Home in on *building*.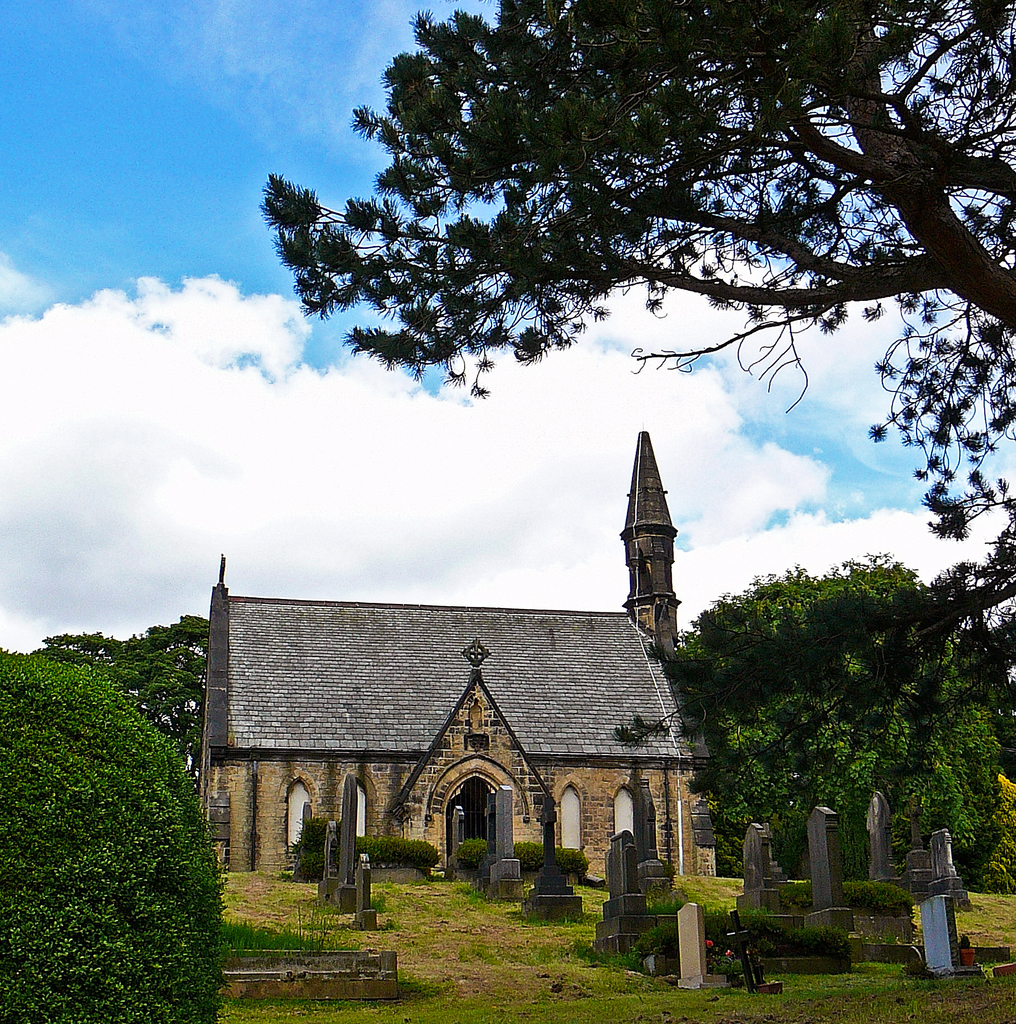
Homed in at [left=199, top=428, right=707, bottom=893].
